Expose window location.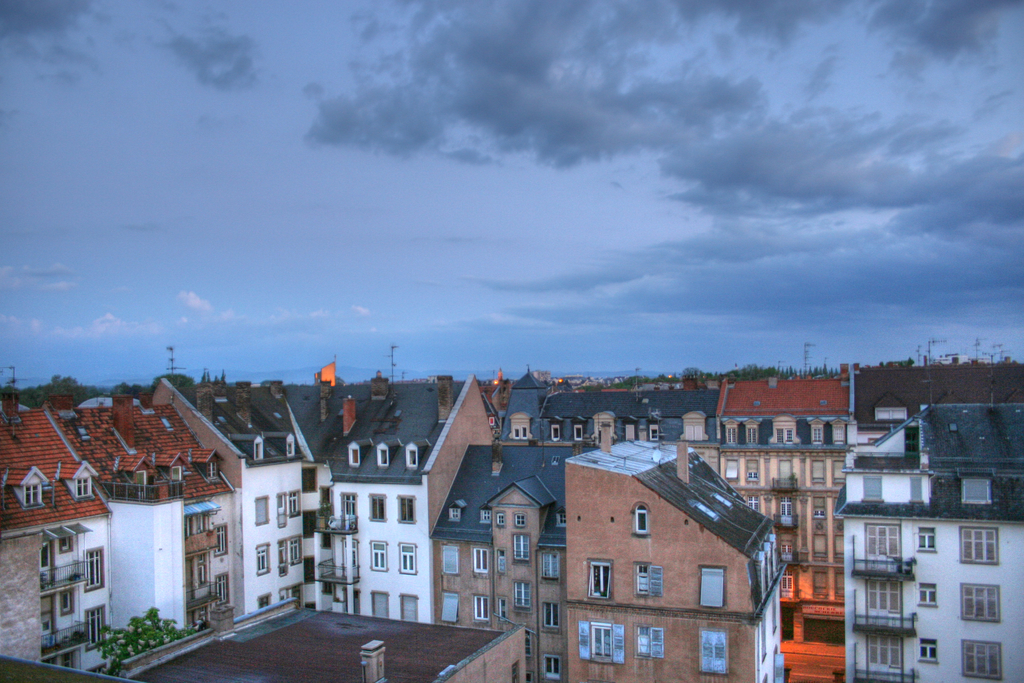
Exposed at box=[852, 525, 913, 563].
